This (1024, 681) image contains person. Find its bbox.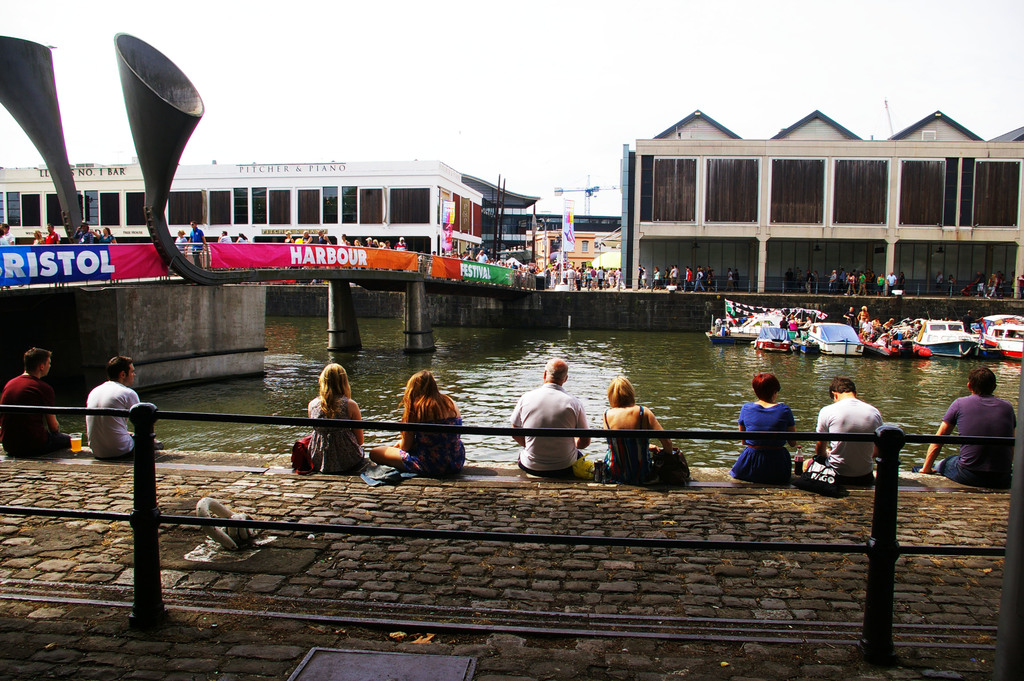
<region>304, 360, 363, 480</region>.
